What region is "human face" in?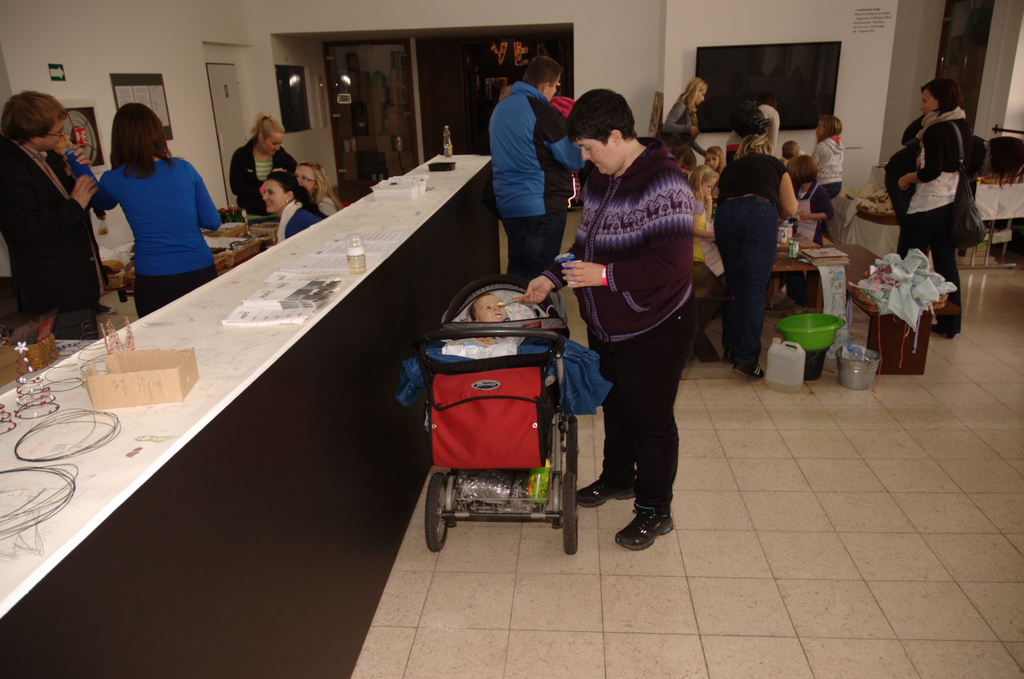
<region>265, 130, 286, 152</region>.
